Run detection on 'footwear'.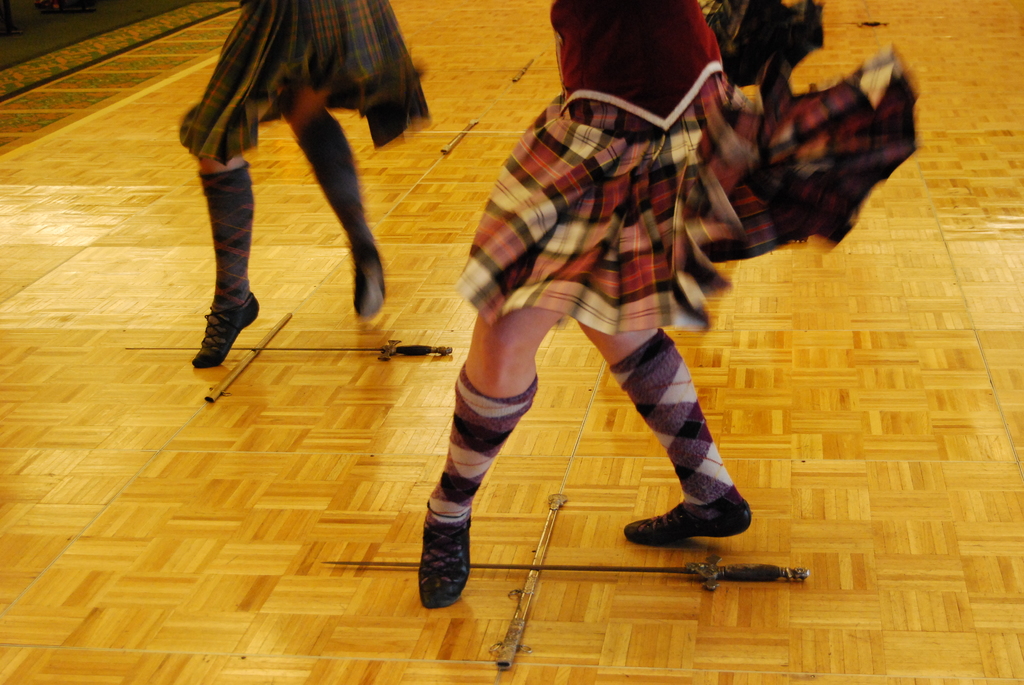
Result: x1=414, y1=491, x2=476, y2=616.
